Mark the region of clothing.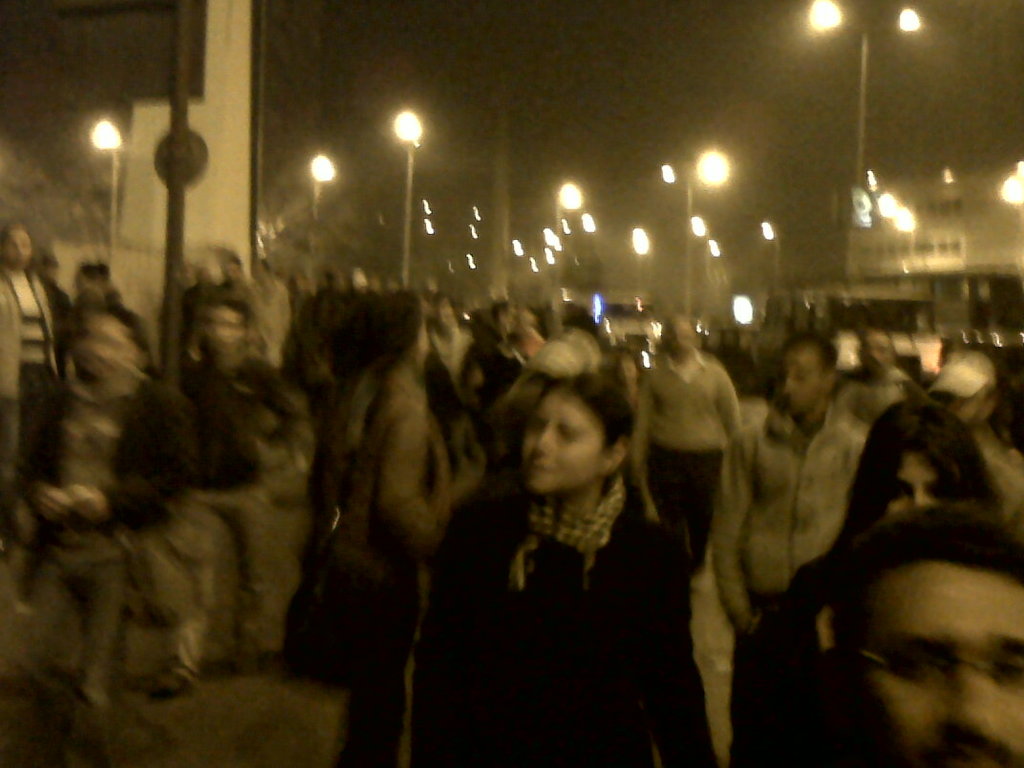
Region: {"x1": 841, "y1": 364, "x2": 920, "y2": 415}.
